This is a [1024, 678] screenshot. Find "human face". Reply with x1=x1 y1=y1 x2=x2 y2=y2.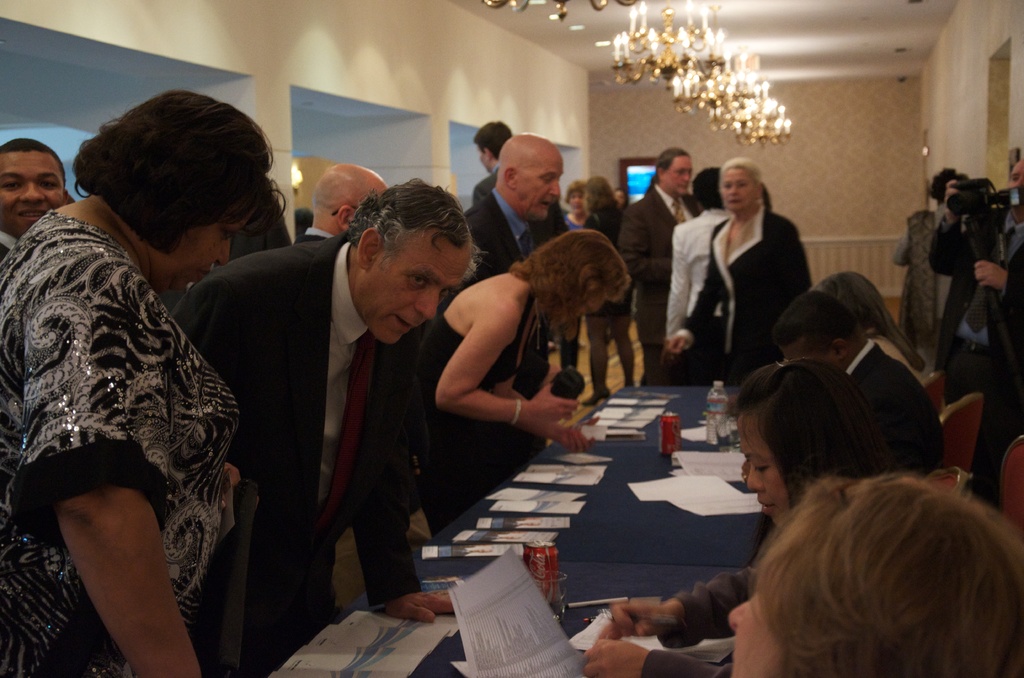
x1=727 y1=575 x2=778 y2=676.
